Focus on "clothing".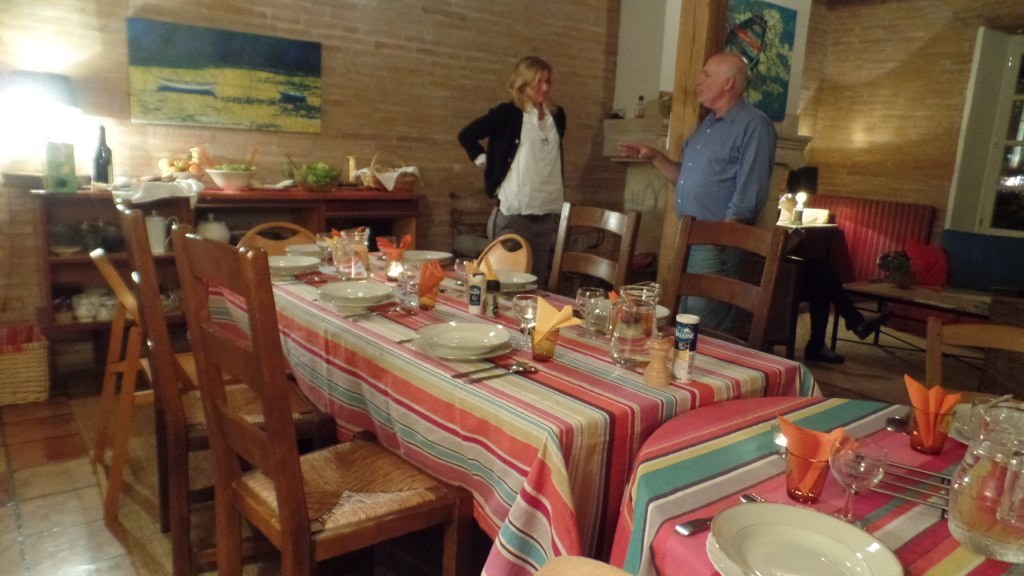
Focused at <region>459, 96, 577, 273</region>.
